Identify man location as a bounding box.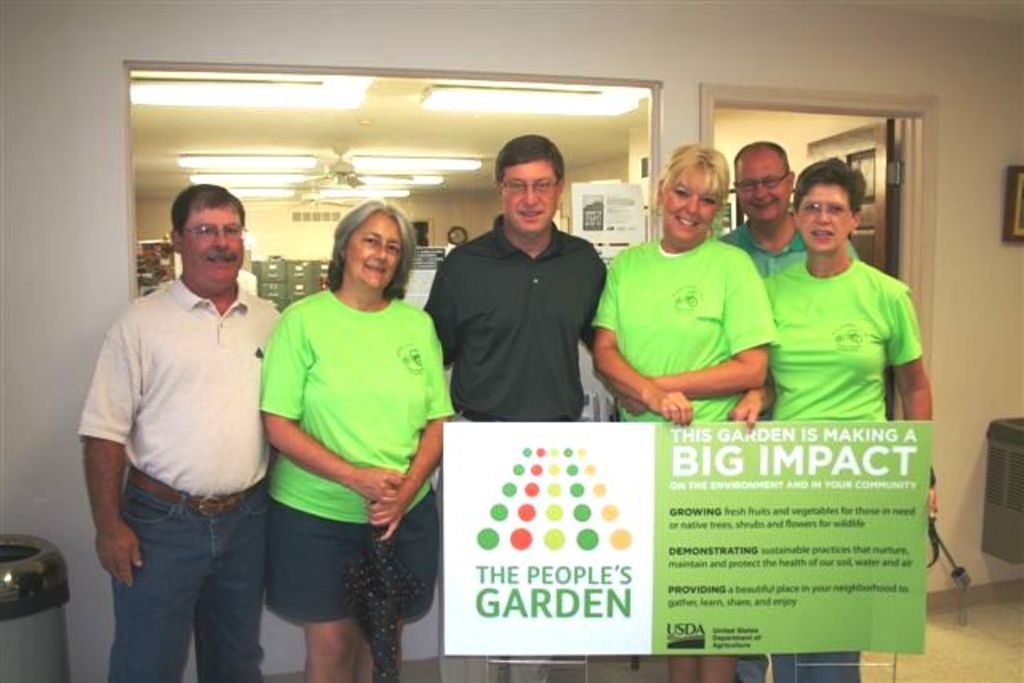
[left=75, top=154, right=299, bottom=677].
